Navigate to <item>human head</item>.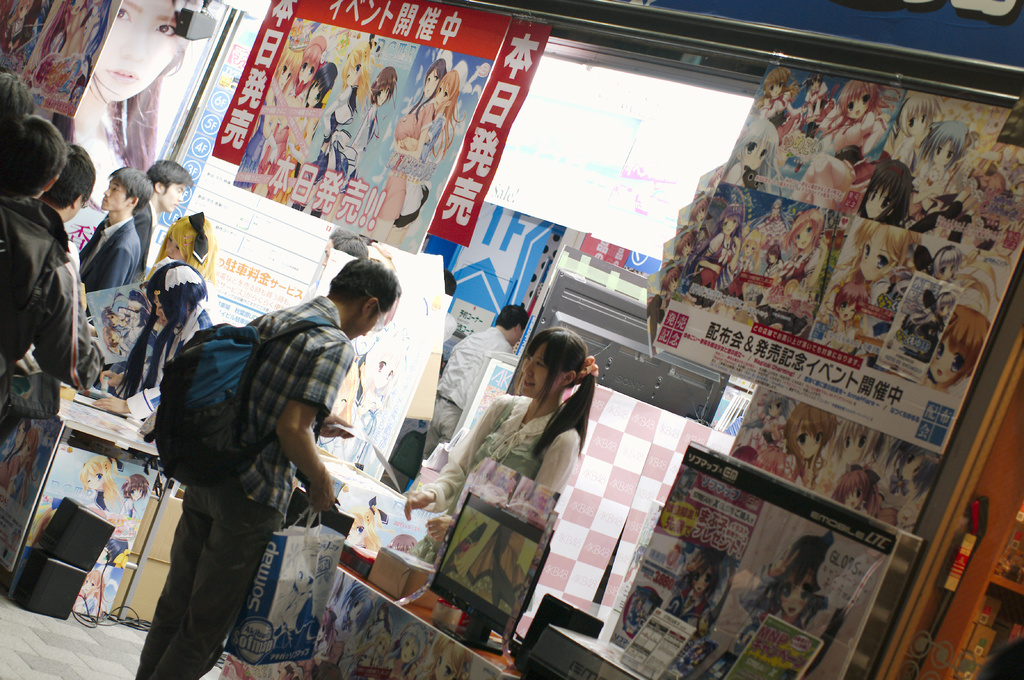
Navigation target: (left=421, top=59, right=446, bottom=100).
